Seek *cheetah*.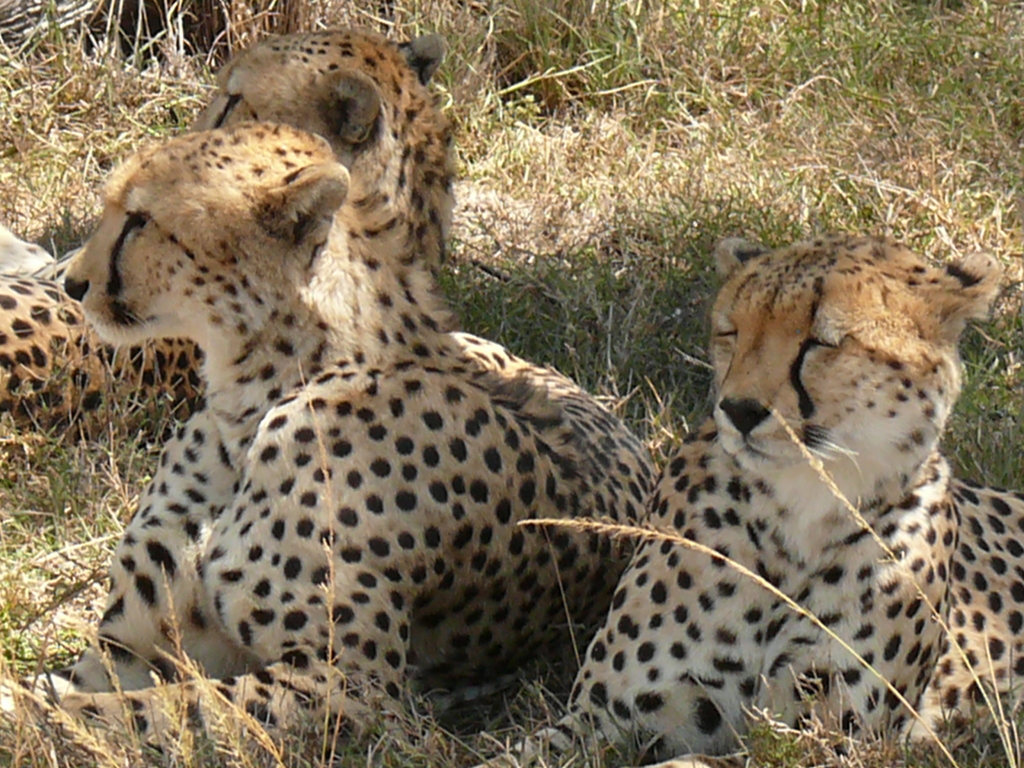
select_region(0, 118, 664, 759).
